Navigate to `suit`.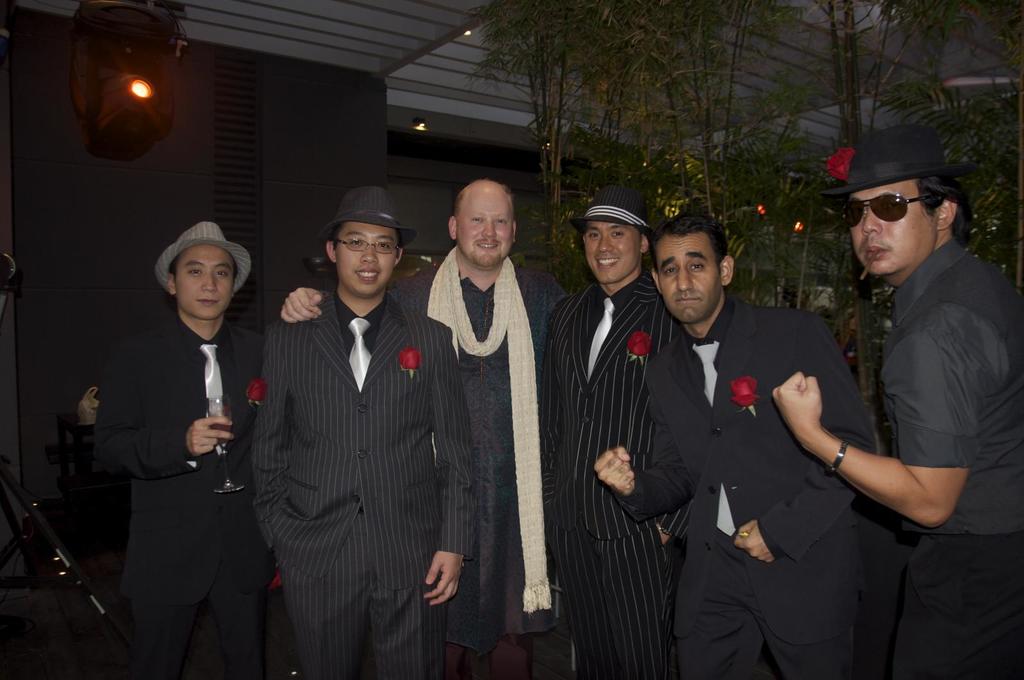
Navigation target: rect(255, 187, 468, 679).
